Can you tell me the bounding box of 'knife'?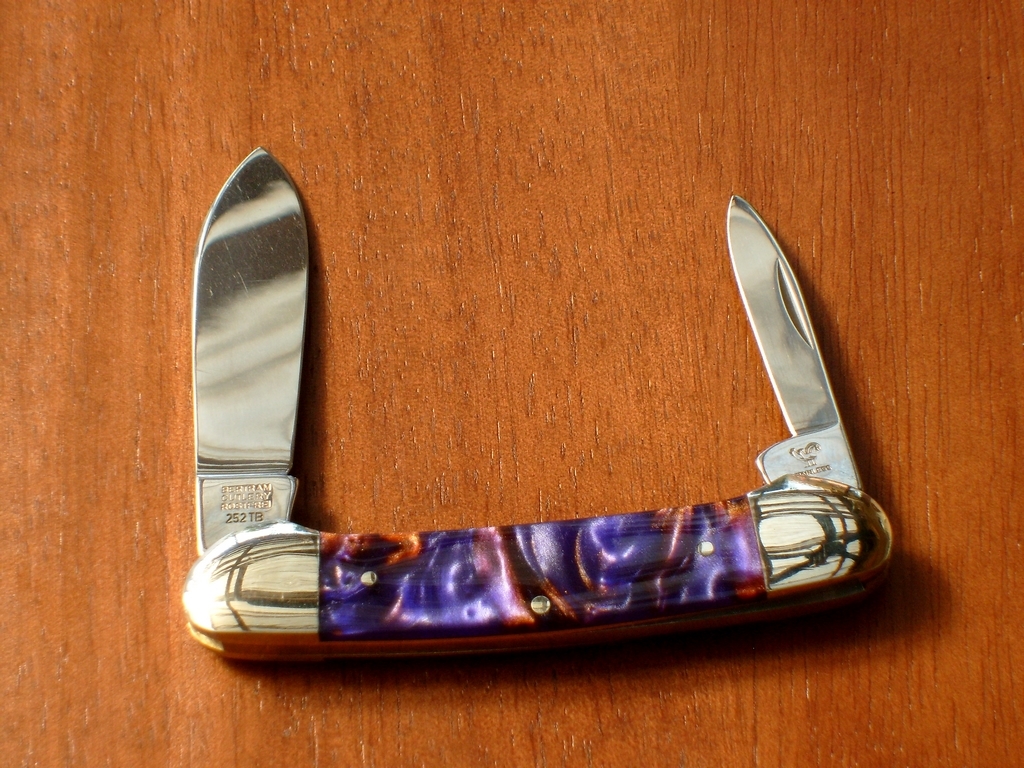
bbox=(181, 142, 895, 659).
